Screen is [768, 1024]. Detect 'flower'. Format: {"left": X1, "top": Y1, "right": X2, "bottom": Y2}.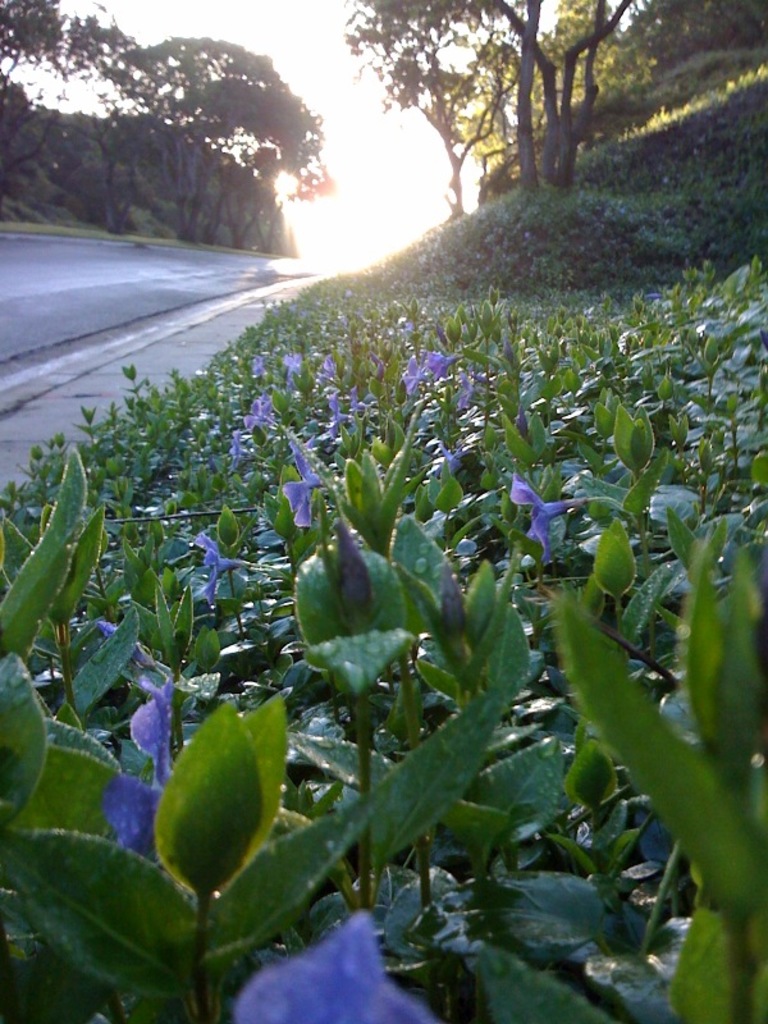
{"left": 509, "top": 467, "right": 581, "bottom": 557}.
